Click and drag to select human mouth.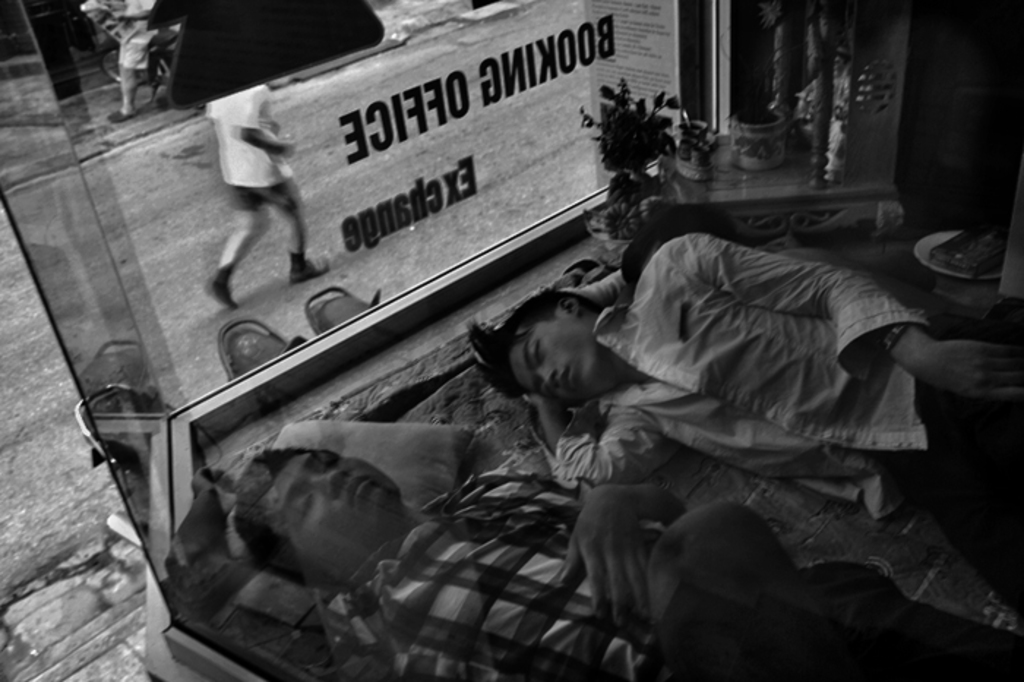
Selection: rect(354, 476, 373, 505).
